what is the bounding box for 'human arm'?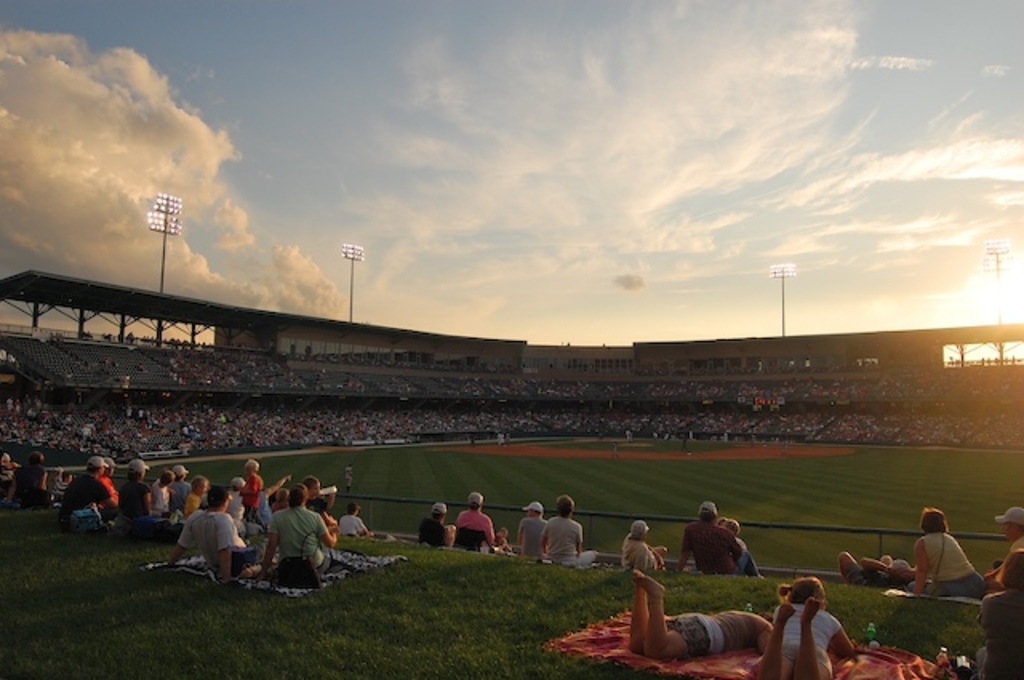
Rect(360, 517, 368, 534).
